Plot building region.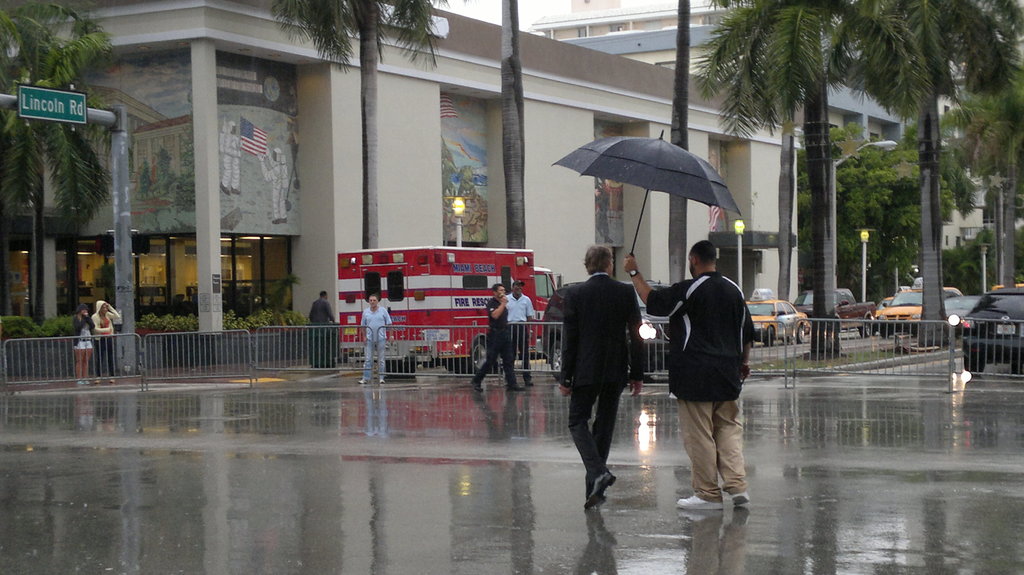
Plotted at [936,61,1023,255].
